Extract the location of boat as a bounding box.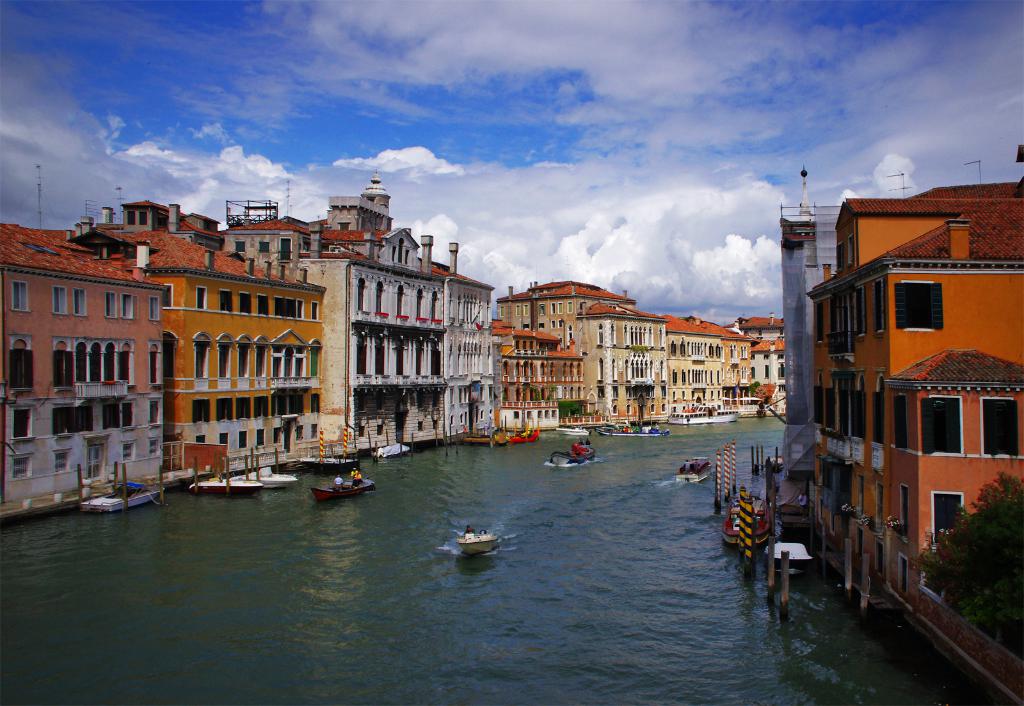
rect(238, 467, 296, 491).
